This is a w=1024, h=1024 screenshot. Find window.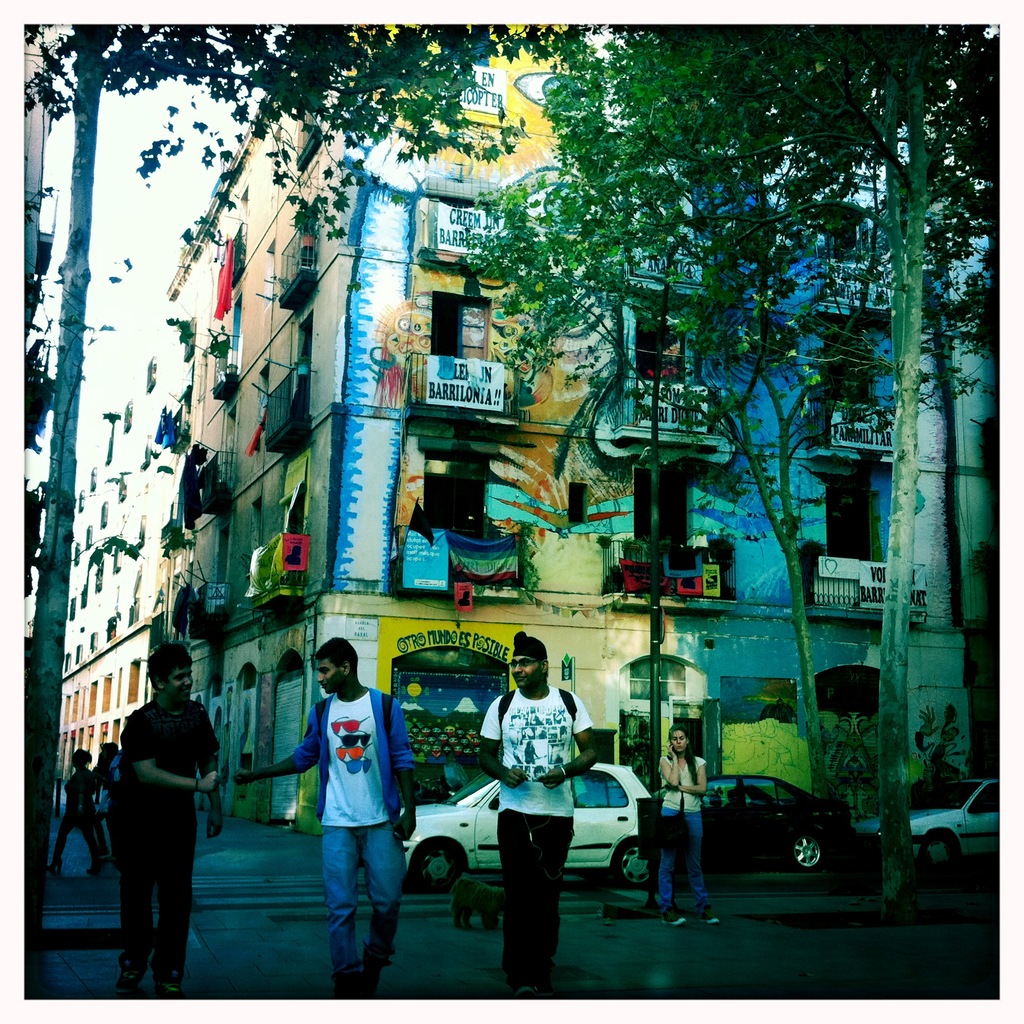
Bounding box: crop(102, 622, 115, 643).
